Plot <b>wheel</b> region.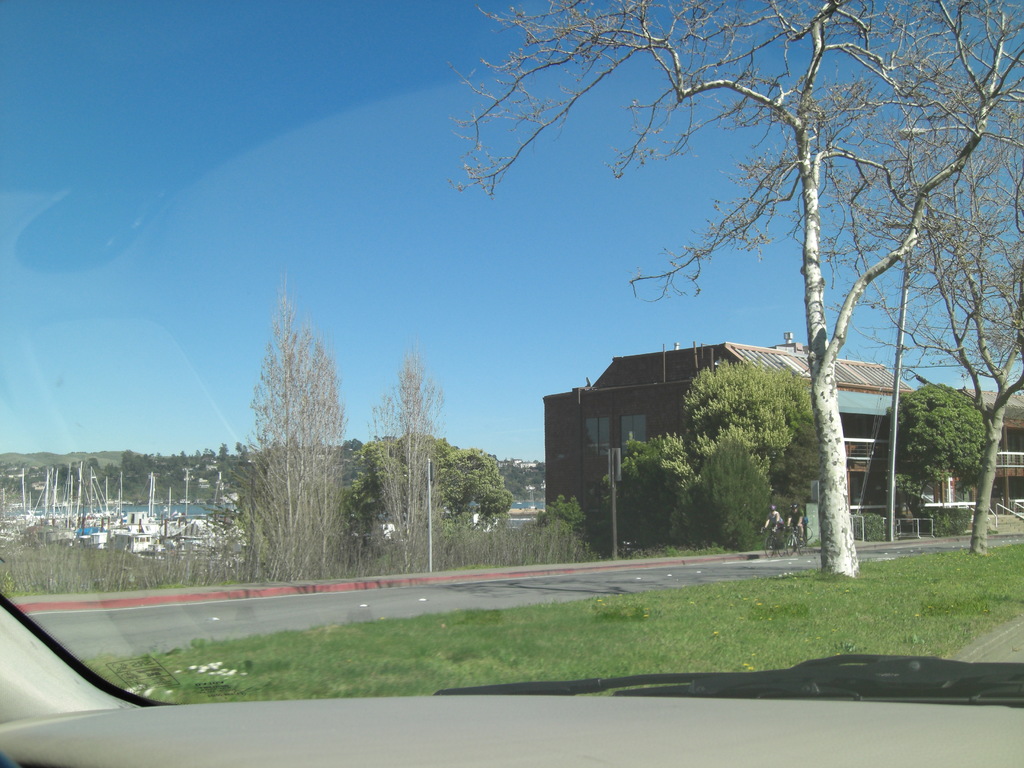
Plotted at 796 536 807 556.
